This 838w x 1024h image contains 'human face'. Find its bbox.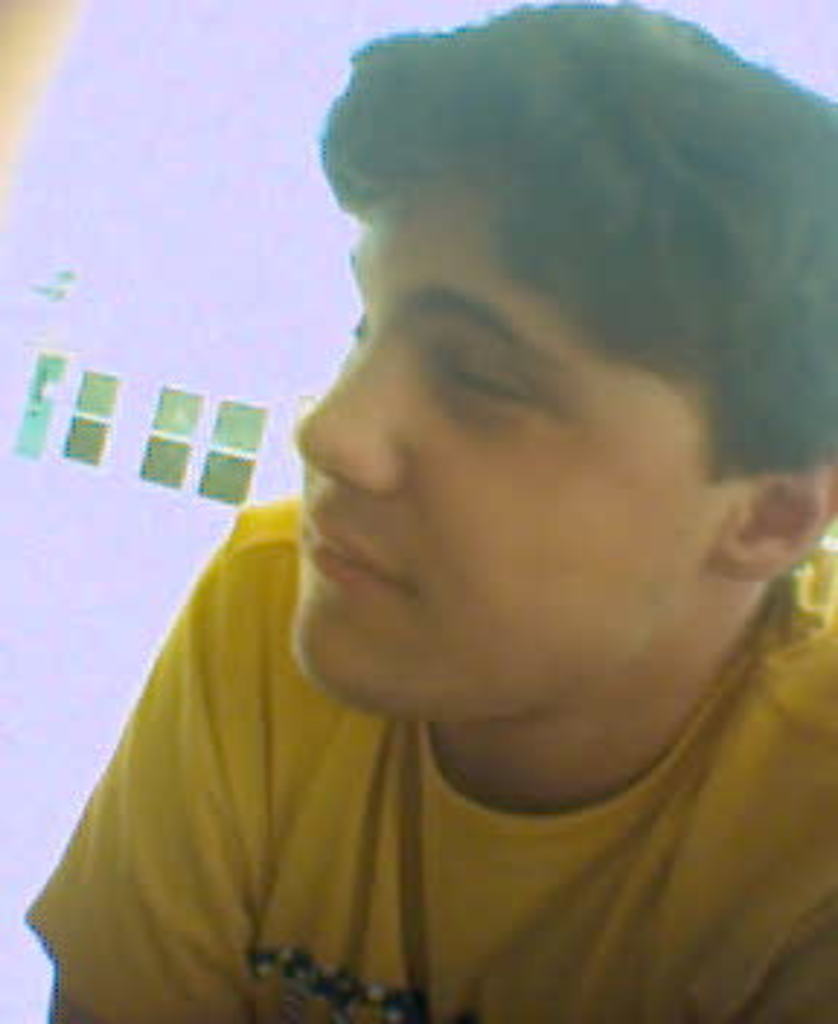
{"left": 297, "top": 157, "right": 739, "bottom": 719}.
